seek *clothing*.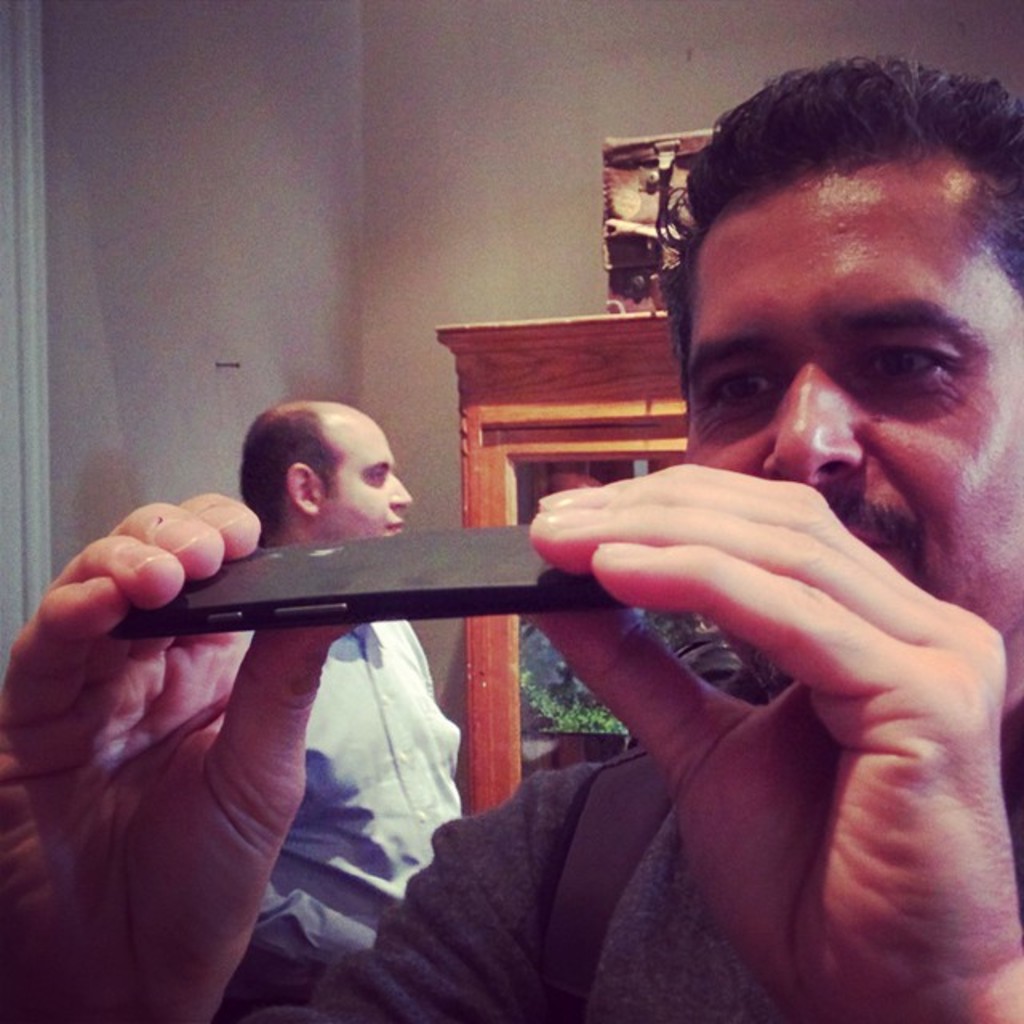
rect(306, 749, 1022, 1022).
